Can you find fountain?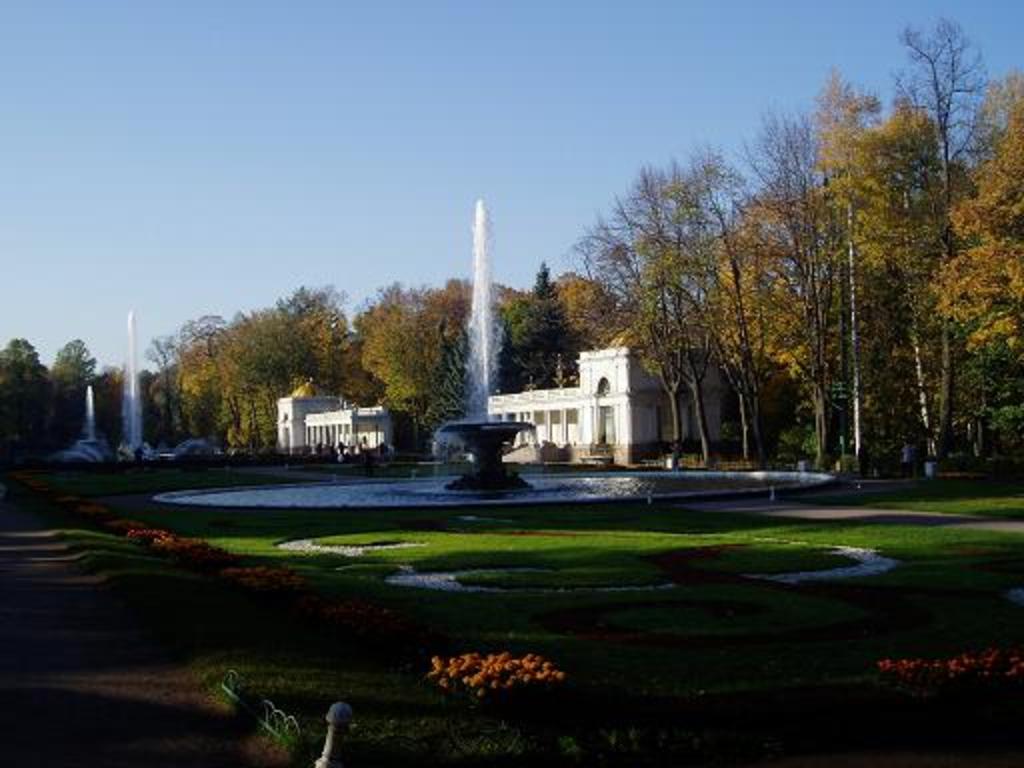
Yes, bounding box: x1=152 y1=194 x2=840 y2=526.
